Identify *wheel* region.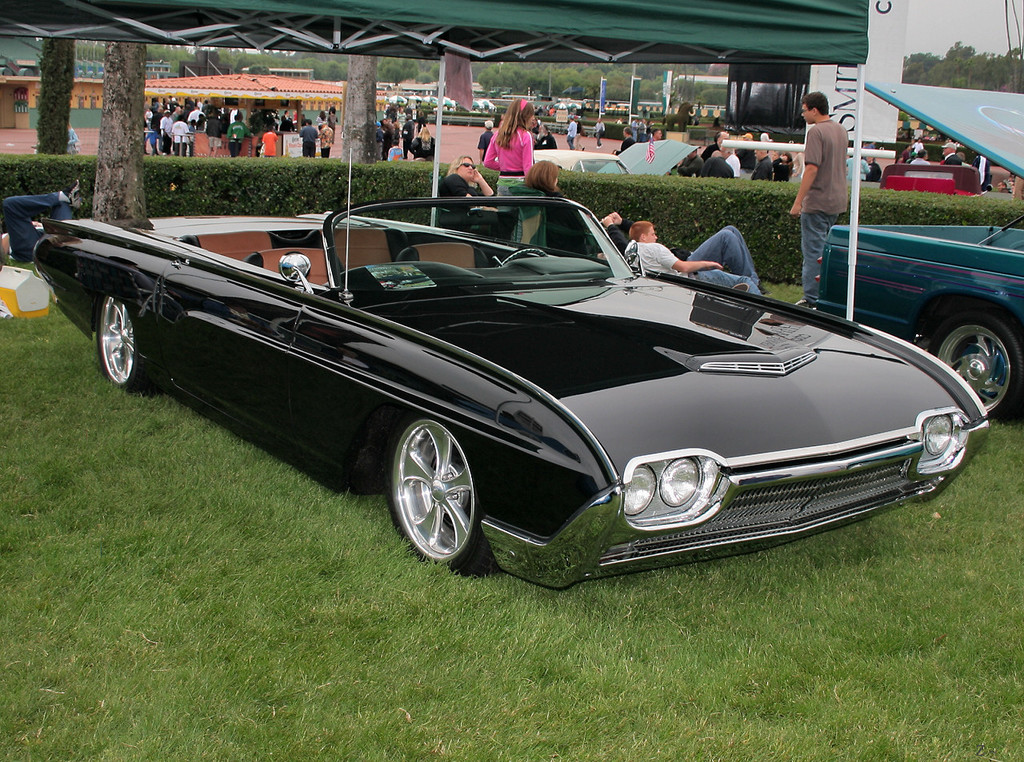
Region: bbox(930, 310, 1023, 418).
